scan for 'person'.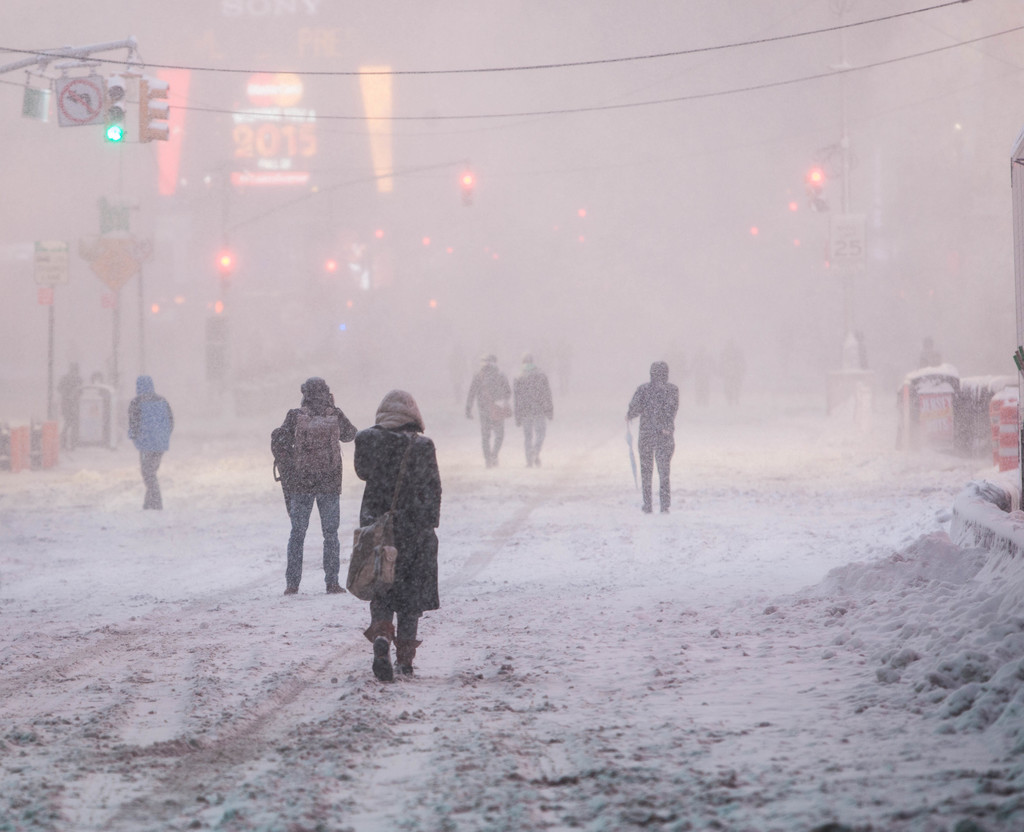
Scan result: 918:333:941:367.
